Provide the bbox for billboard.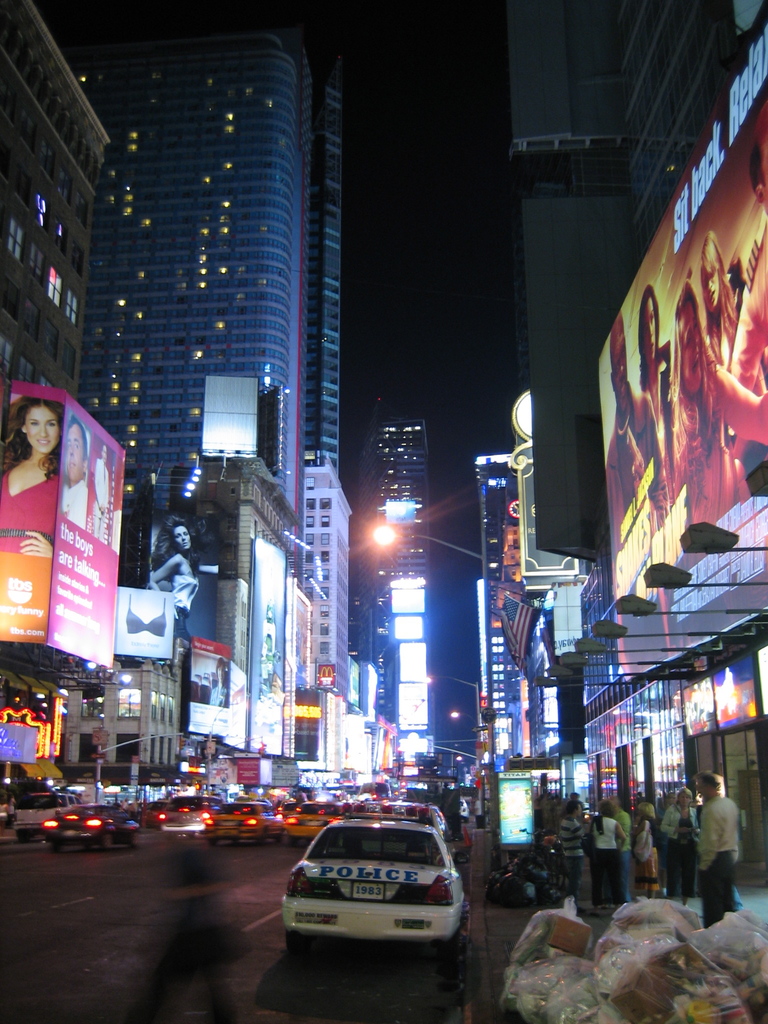
(left=194, top=372, right=255, bottom=458).
